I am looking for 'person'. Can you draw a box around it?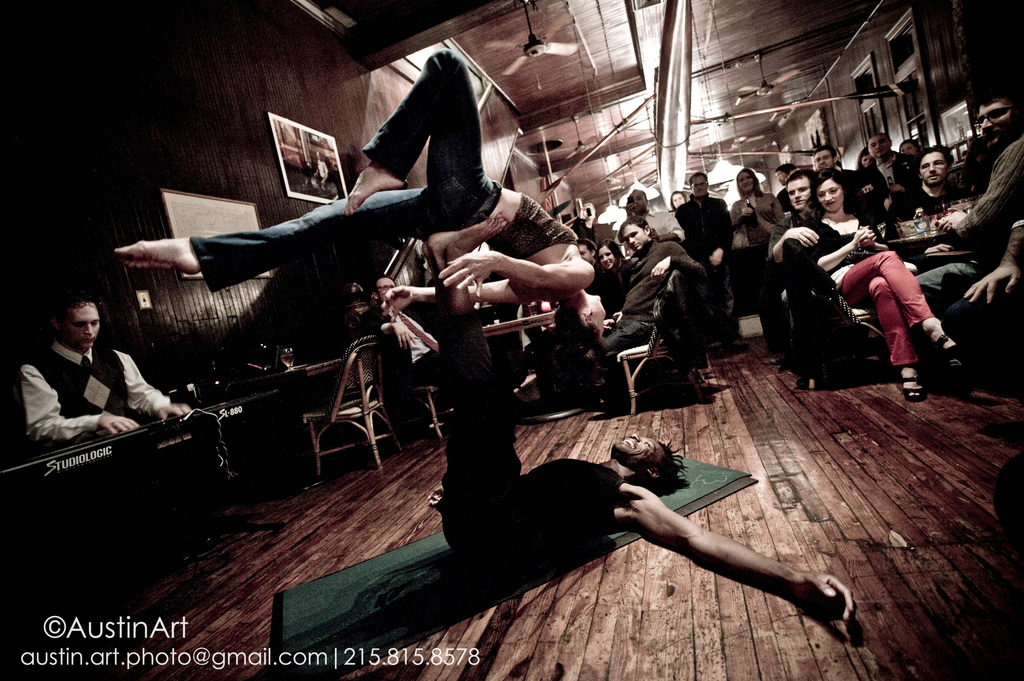
Sure, the bounding box is [x1=735, y1=178, x2=784, y2=263].
